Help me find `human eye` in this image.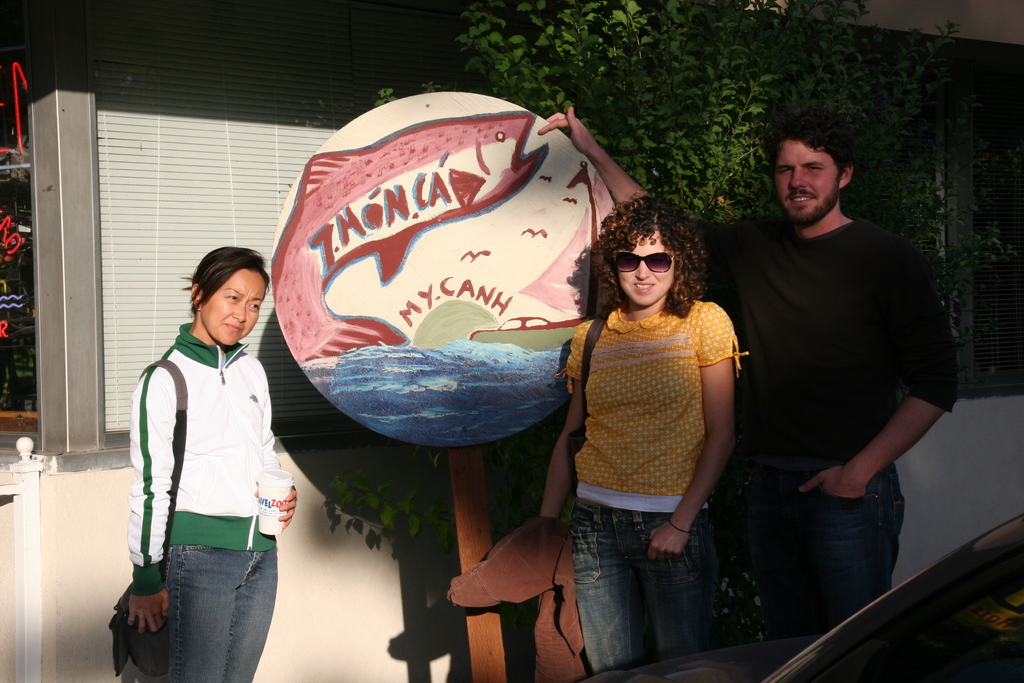
Found it: x1=246, y1=300, x2=261, y2=312.
